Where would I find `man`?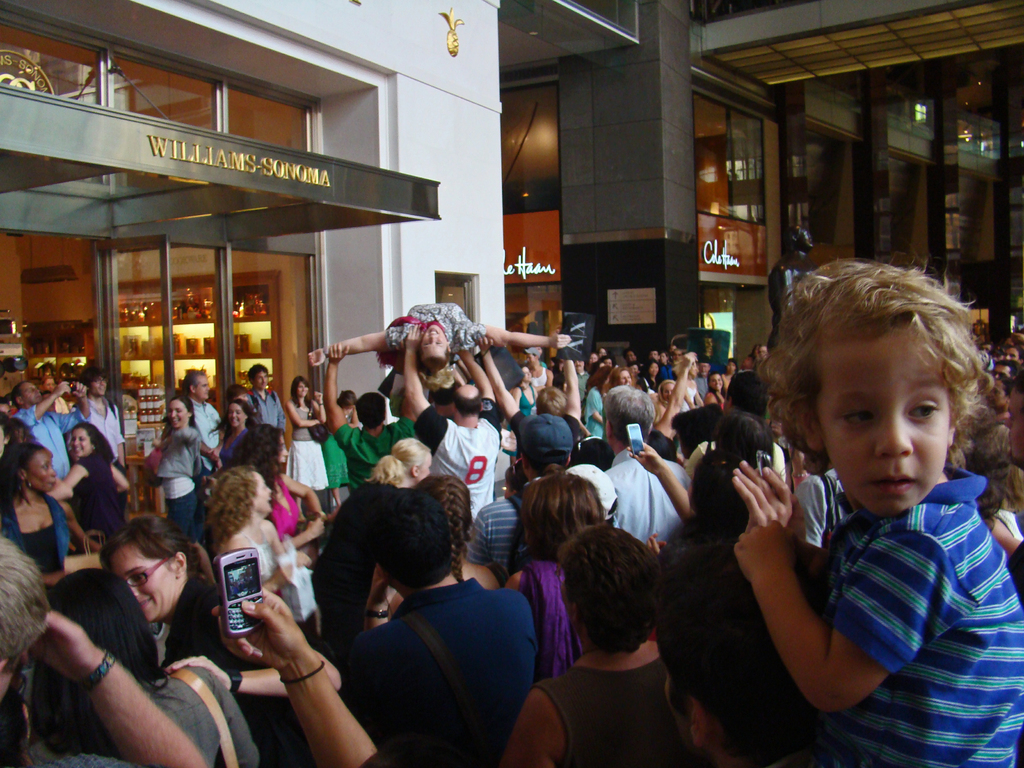
At l=500, t=520, r=707, b=767.
